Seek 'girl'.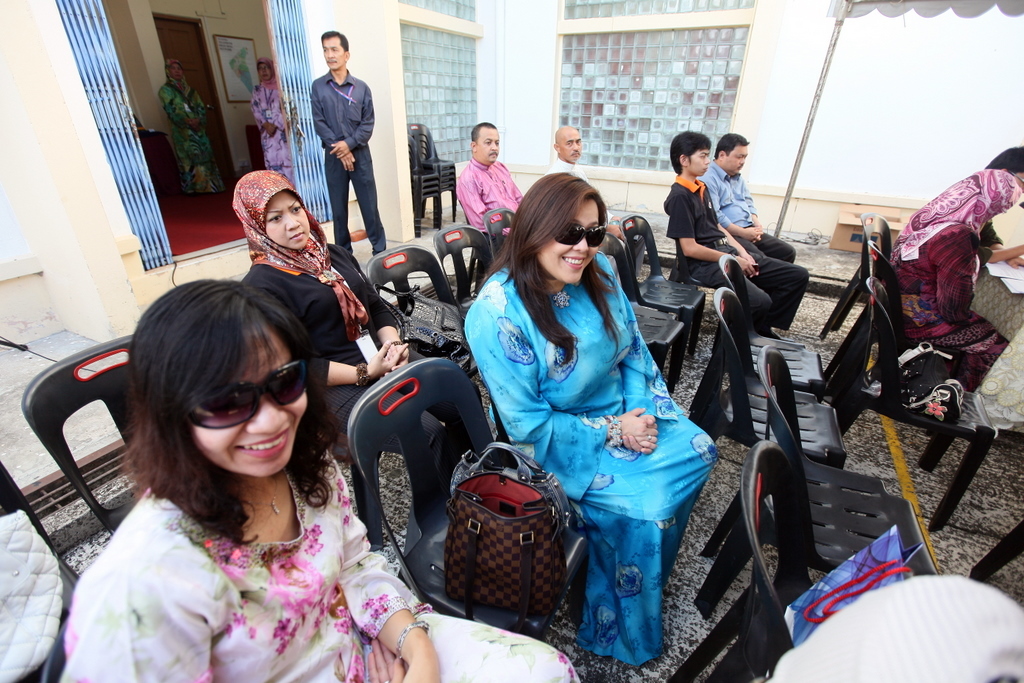
[891, 148, 1023, 390].
